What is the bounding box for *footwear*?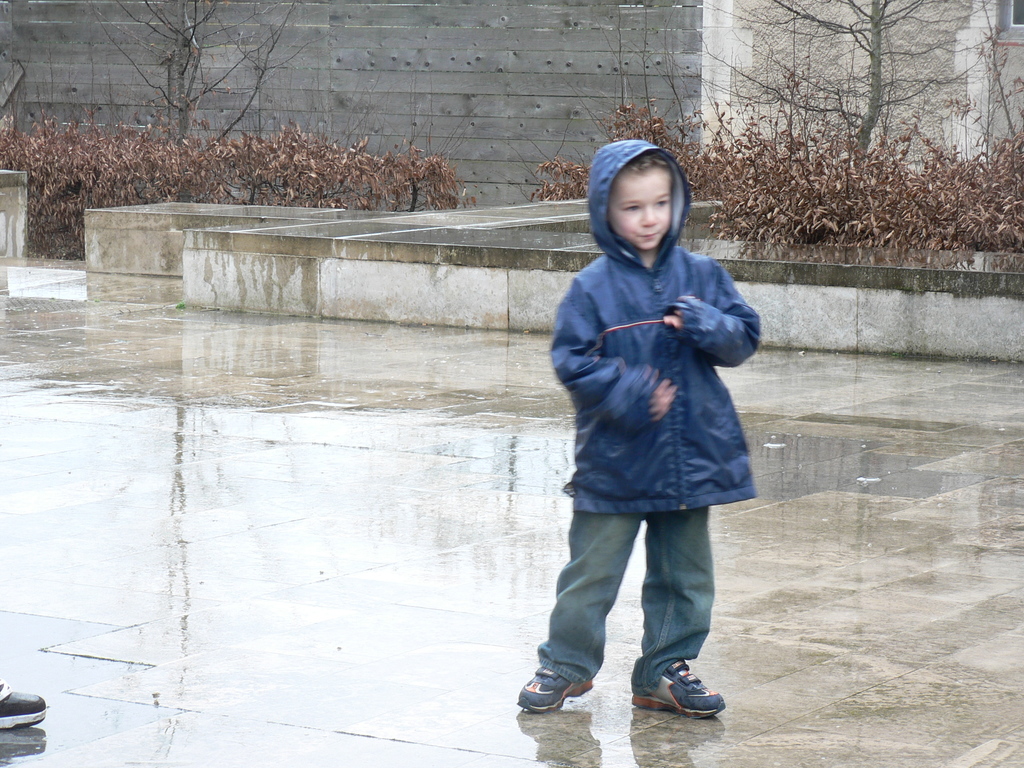
pyautogui.locateOnScreen(515, 666, 594, 716).
